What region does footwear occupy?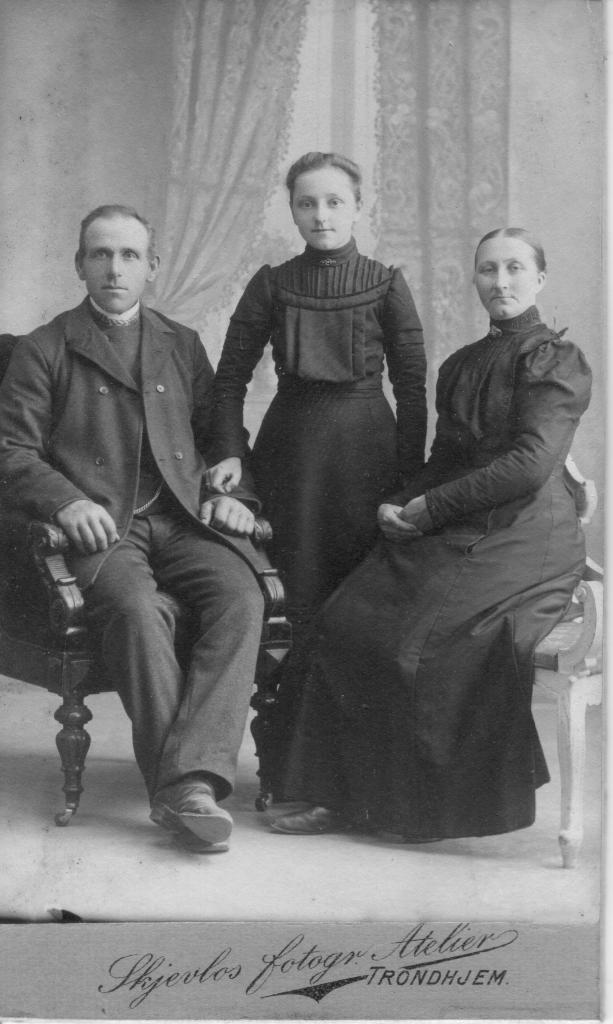
<bbox>149, 777, 234, 845</bbox>.
